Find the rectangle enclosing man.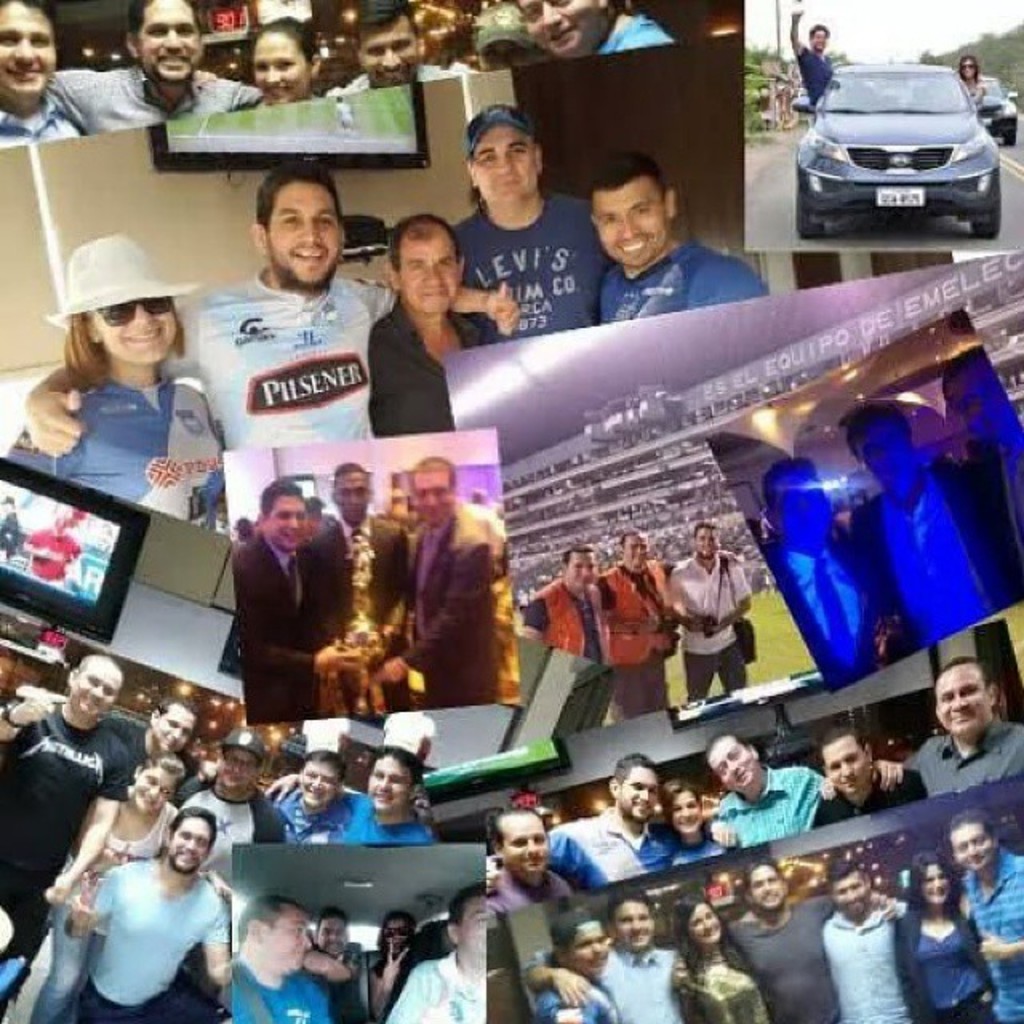
{"x1": 515, "y1": 523, "x2": 757, "y2": 722}.
